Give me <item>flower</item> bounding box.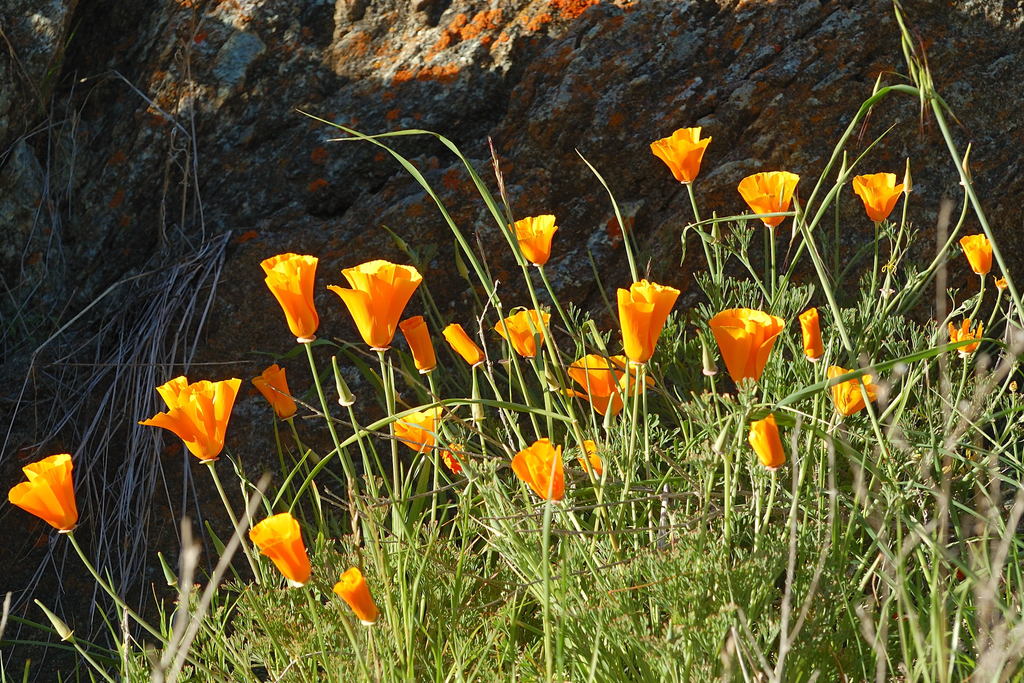
region(740, 416, 786, 478).
